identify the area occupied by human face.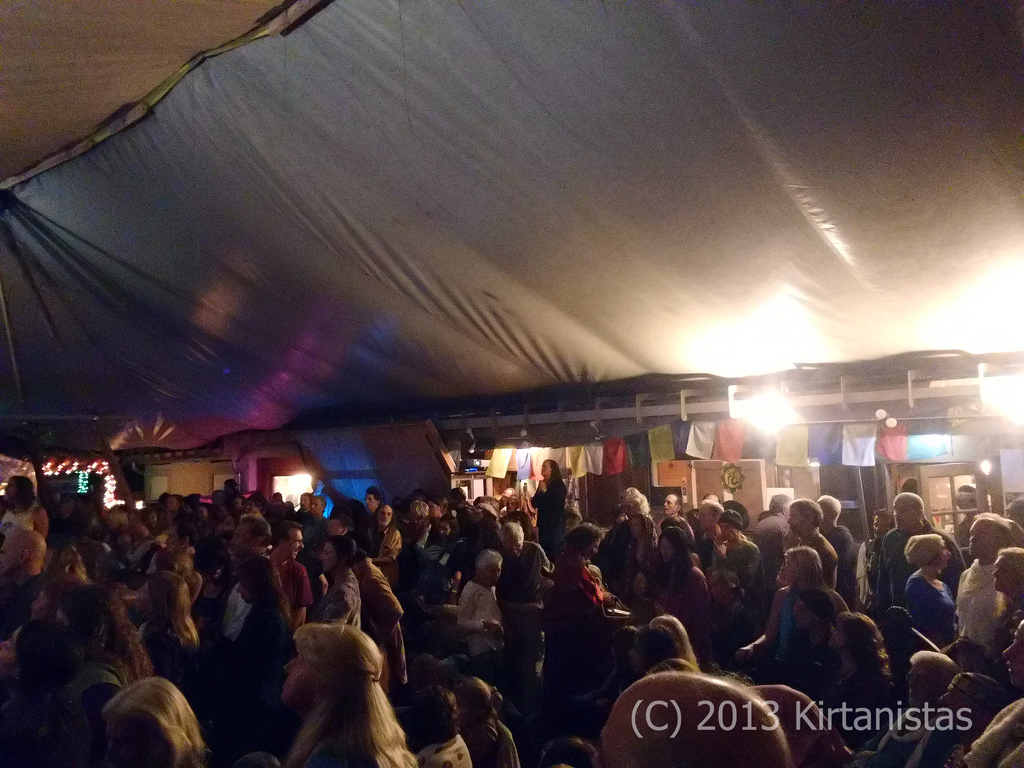
Area: [783, 498, 807, 536].
